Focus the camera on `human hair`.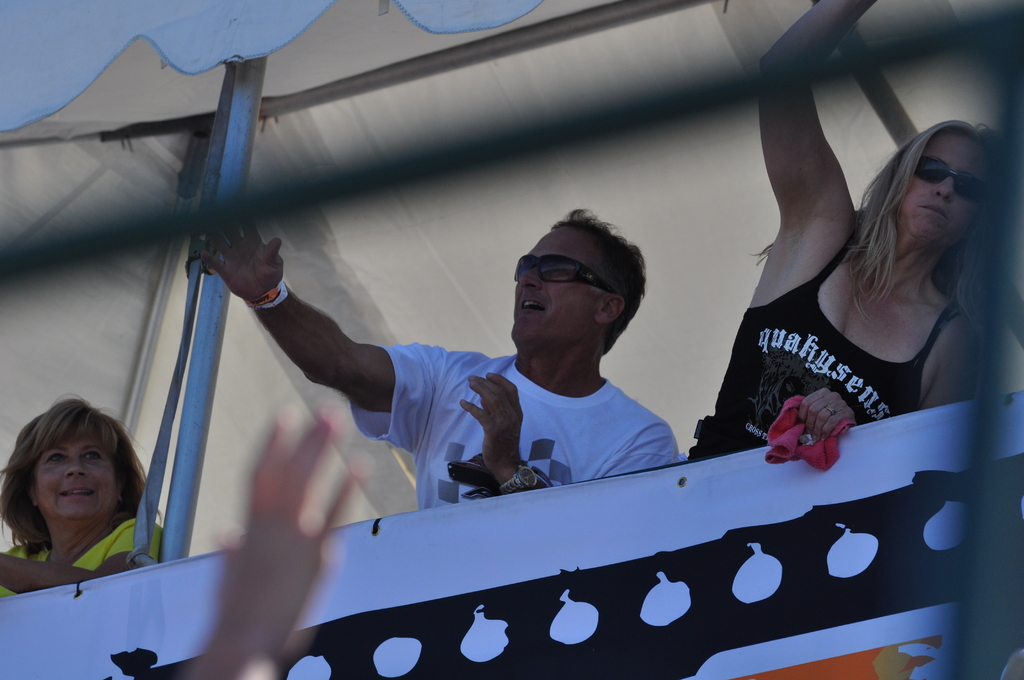
Focus region: BBox(7, 391, 123, 553).
